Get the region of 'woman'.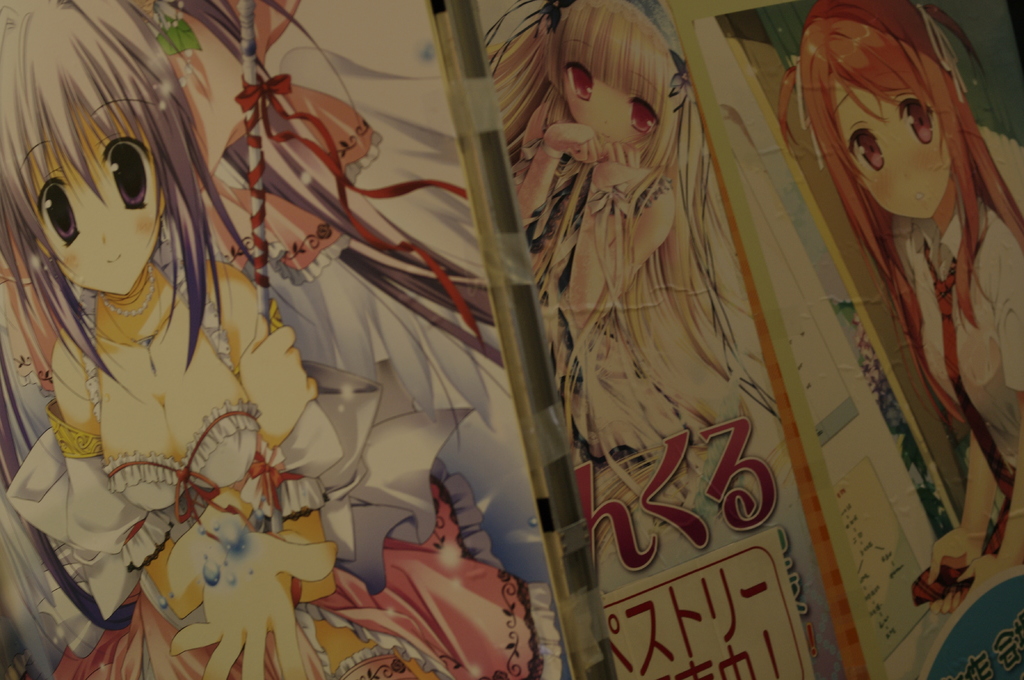
region(776, 0, 1023, 612).
